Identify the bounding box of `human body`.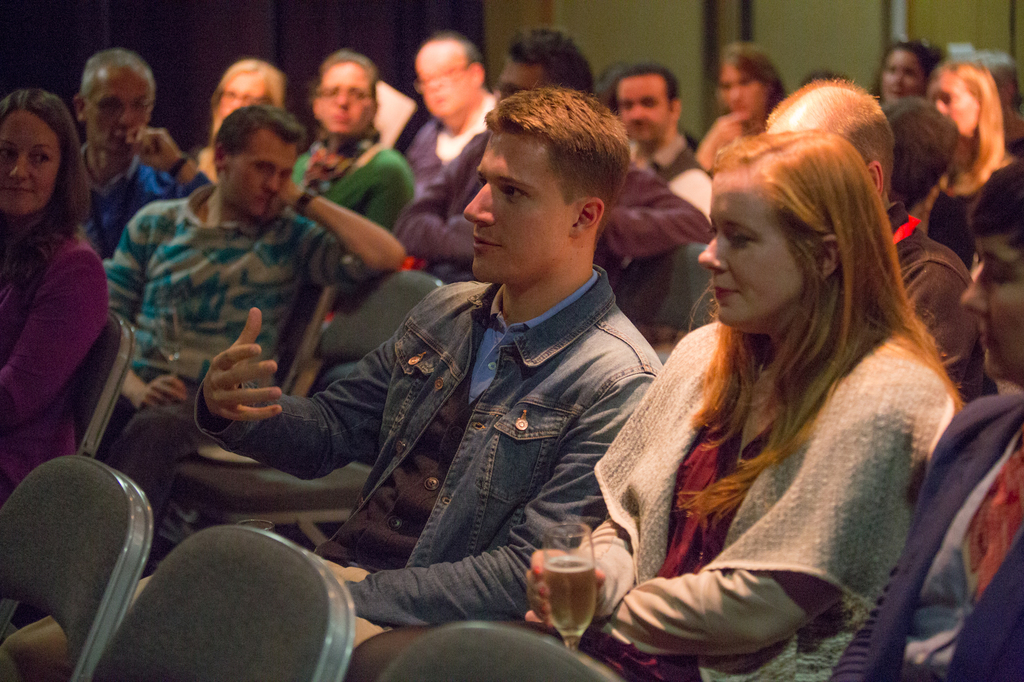
(402,33,499,185).
